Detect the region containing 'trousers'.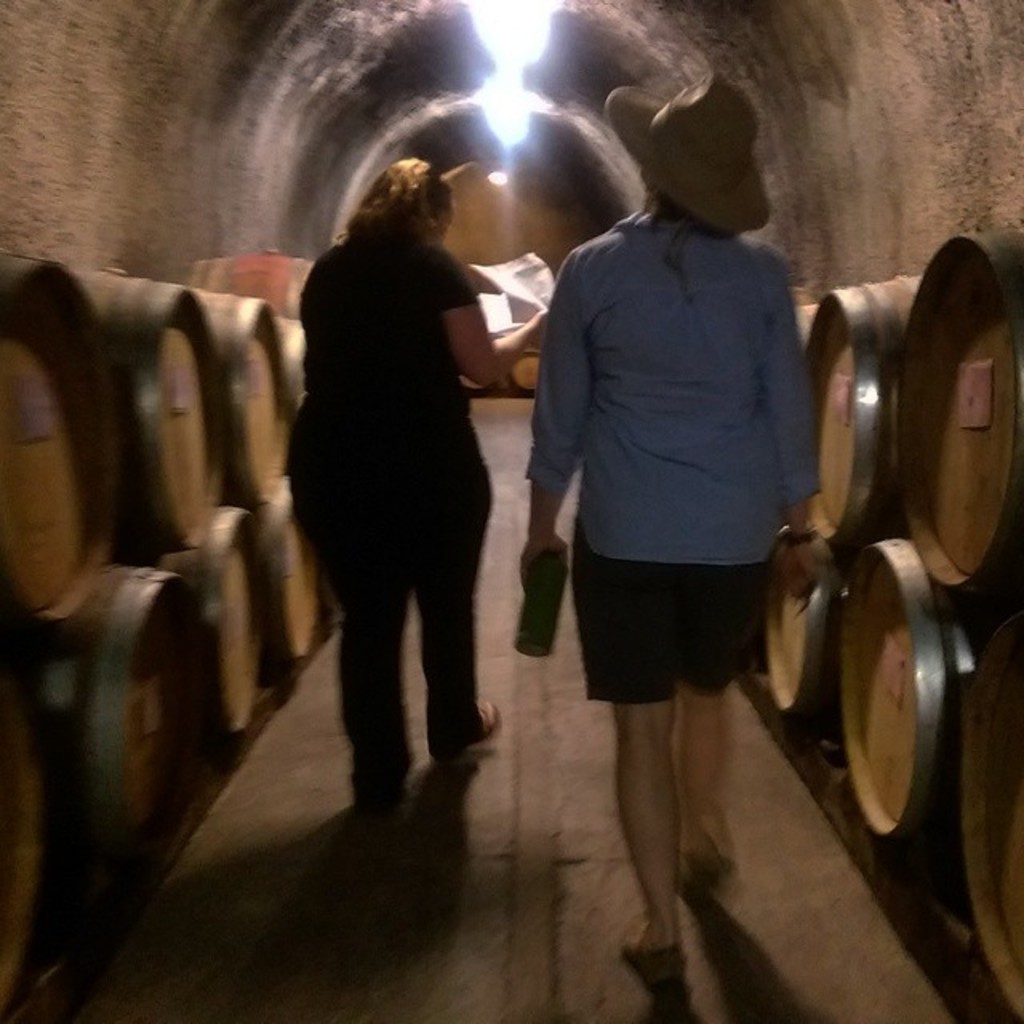
<region>314, 466, 498, 762</region>.
